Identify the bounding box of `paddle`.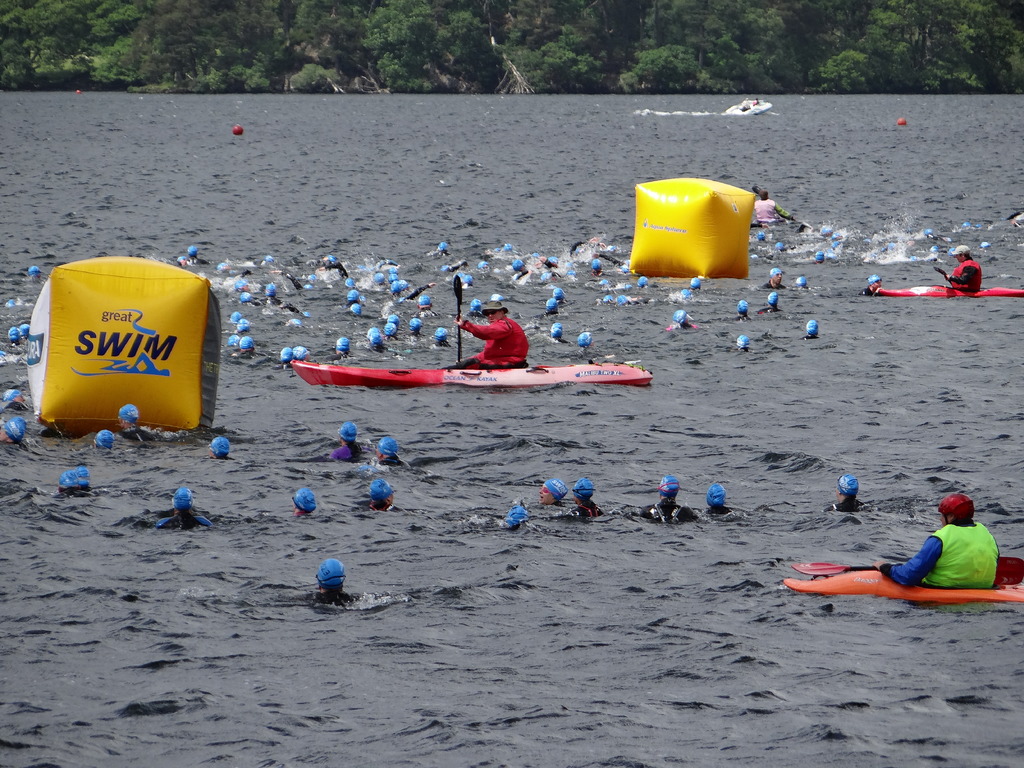
(x1=928, y1=268, x2=954, y2=284).
